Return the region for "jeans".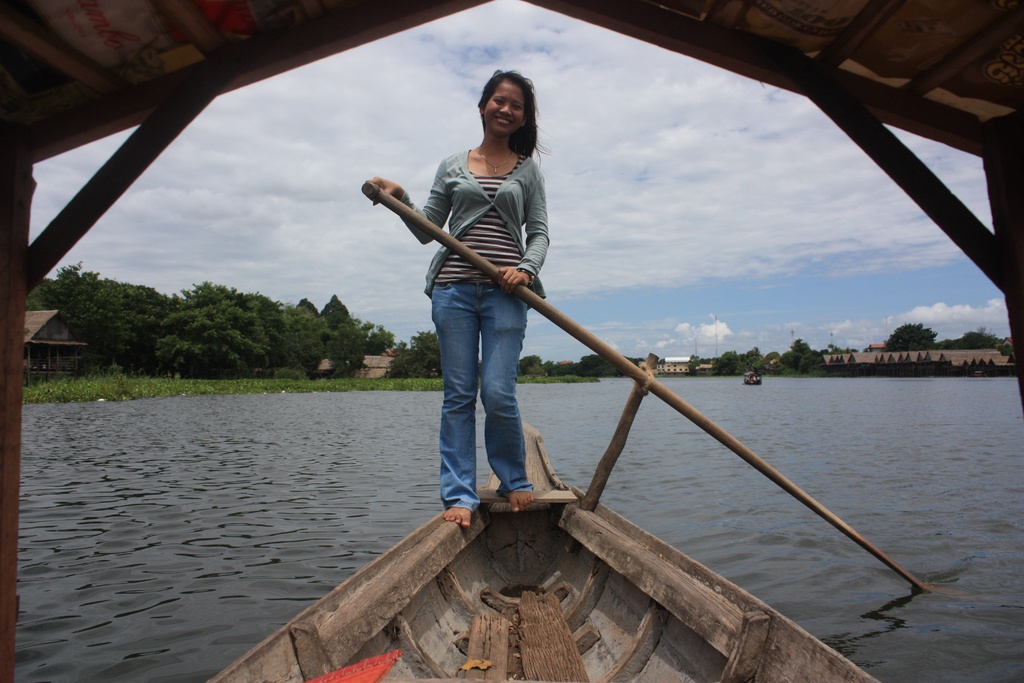
{"left": 430, "top": 281, "right": 527, "bottom": 513}.
